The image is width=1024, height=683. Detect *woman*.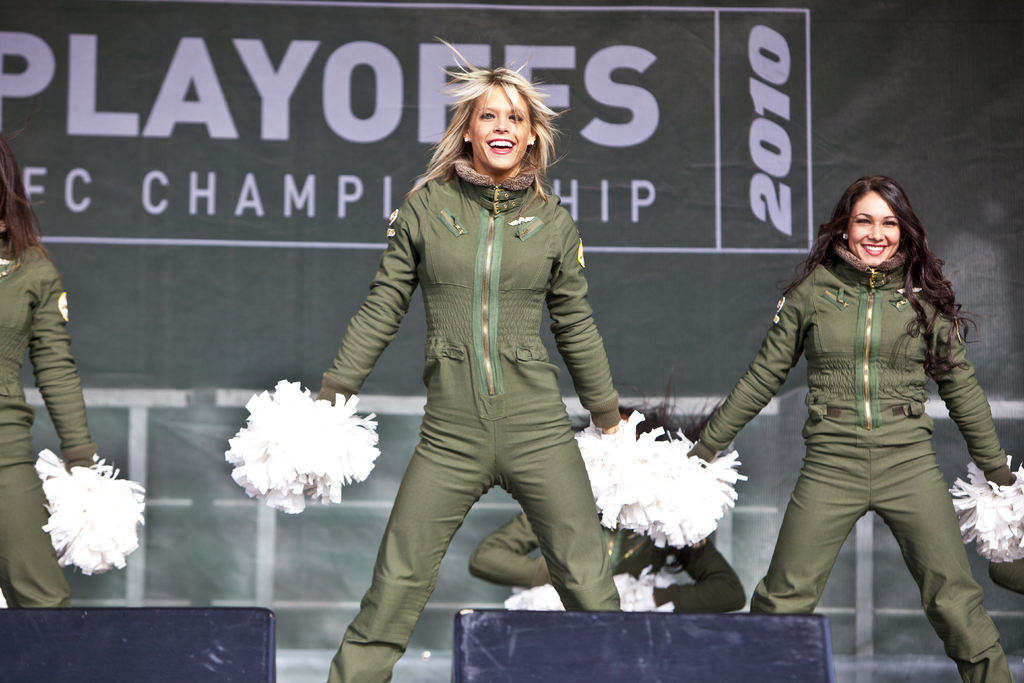
Detection: x1=283 y1=78 x2=714 y2=664.
